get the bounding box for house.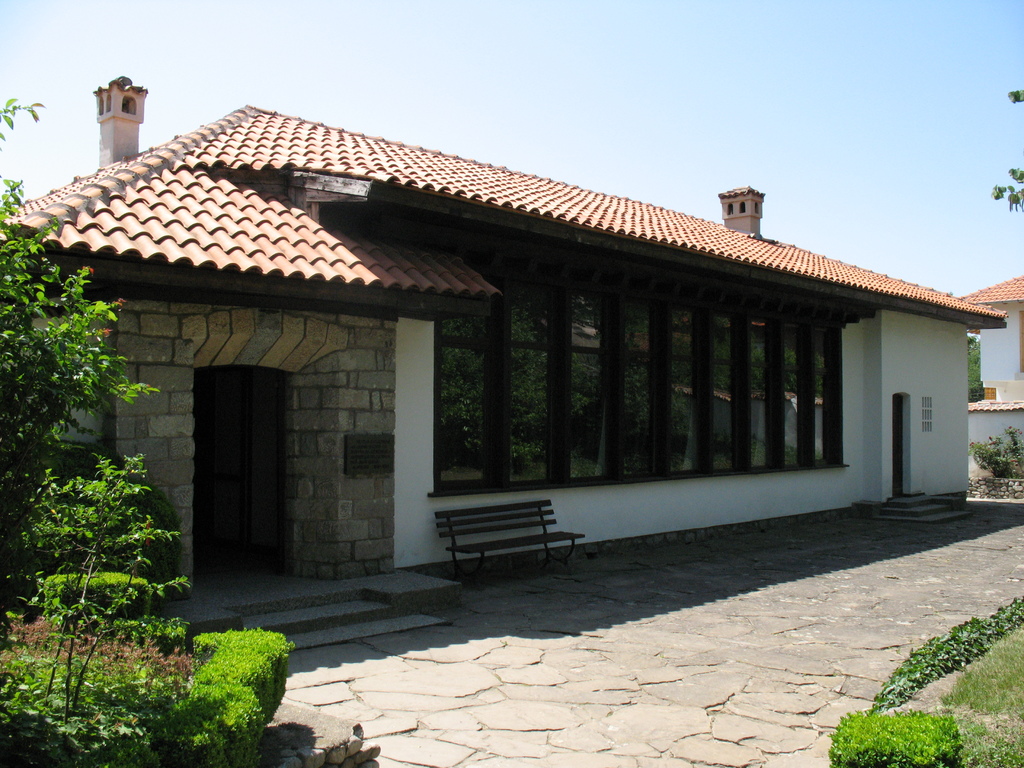
964/273/1023/455.
